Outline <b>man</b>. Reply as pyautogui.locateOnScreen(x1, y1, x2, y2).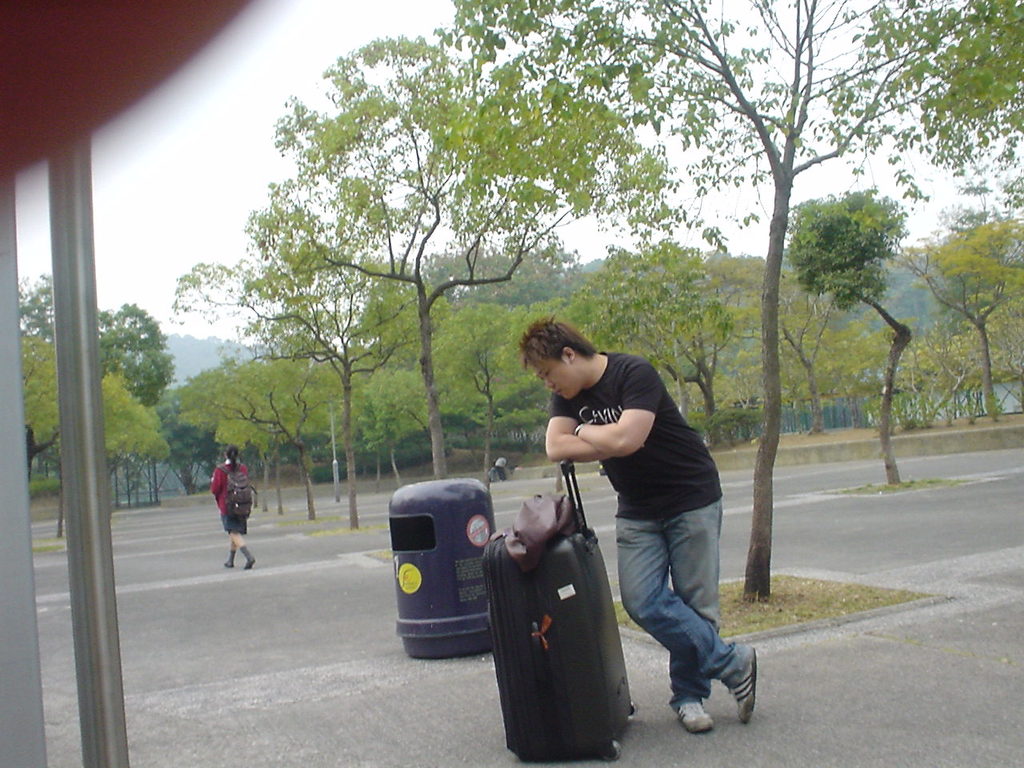
pyautogui.locateOnScreen(502, 316, 721, 739).
